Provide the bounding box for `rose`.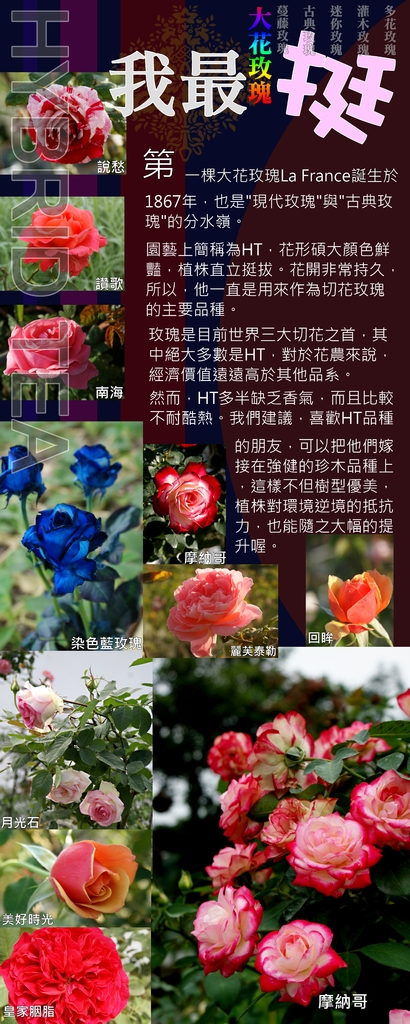
x1=22, y1=503, x2=104, y2=598.
